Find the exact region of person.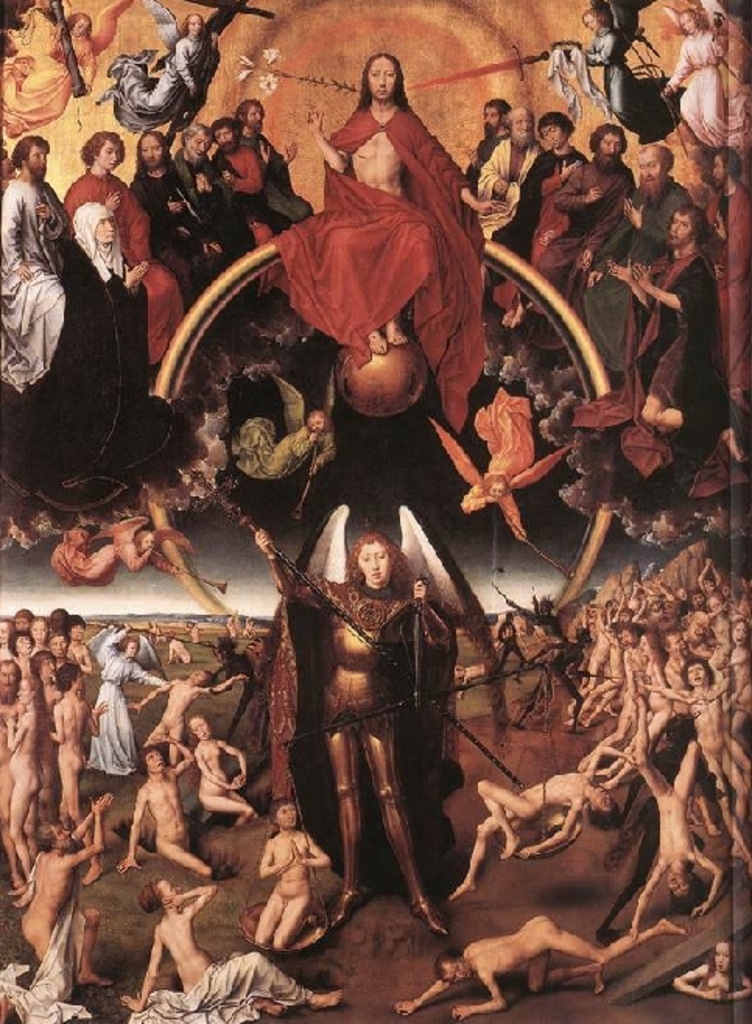
Exact region: x1=238, y1=104, x2=304, y2=219.
